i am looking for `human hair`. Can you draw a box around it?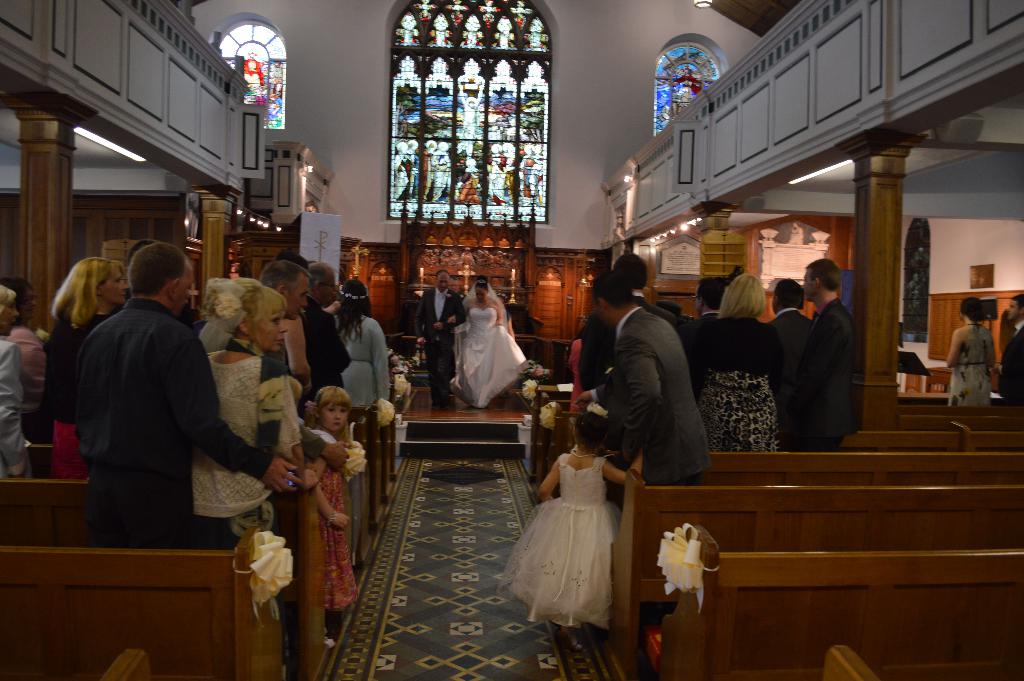
Sure, the bounding box is [808,255,843,290].
